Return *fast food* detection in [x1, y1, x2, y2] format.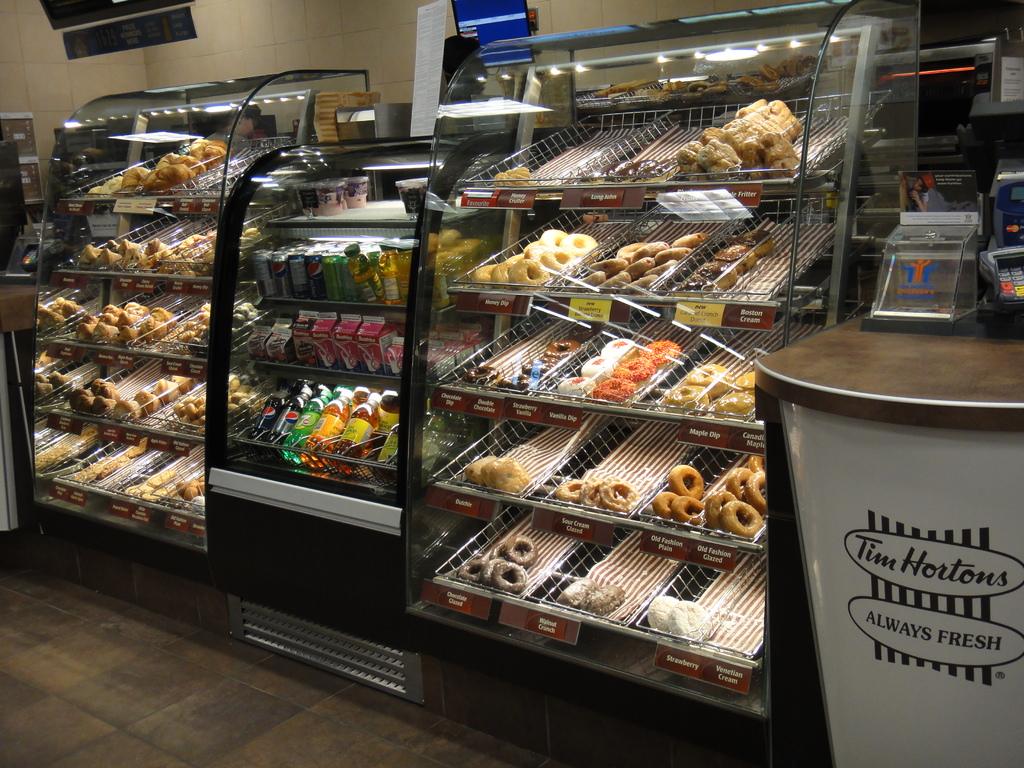
[472, 229, 600, 289].
